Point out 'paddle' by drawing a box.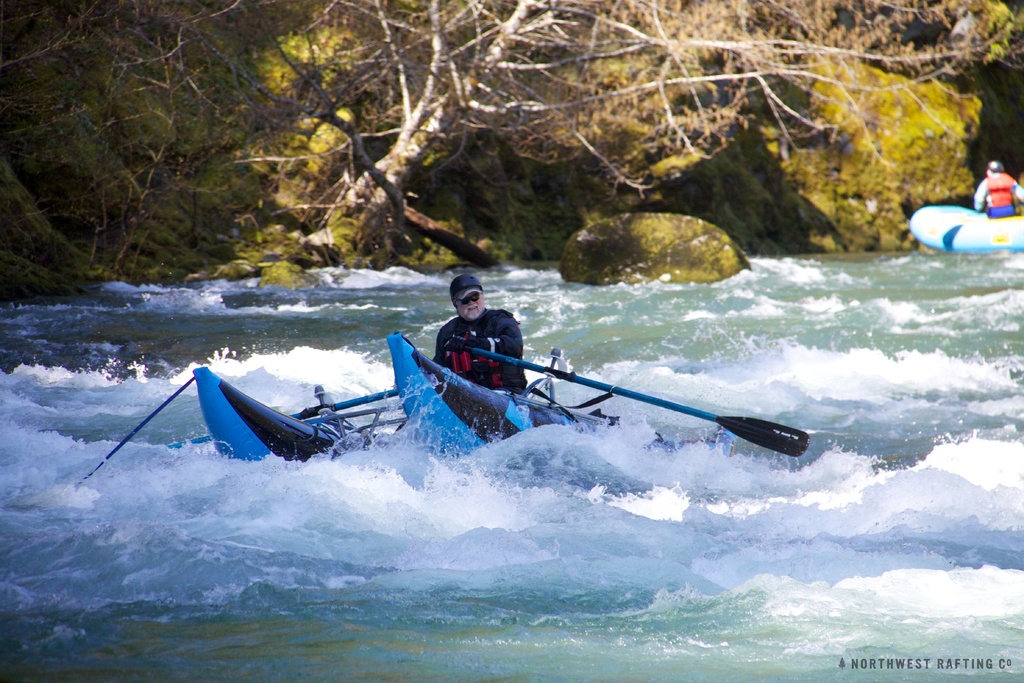
rect(169, 388, 401, 451).
